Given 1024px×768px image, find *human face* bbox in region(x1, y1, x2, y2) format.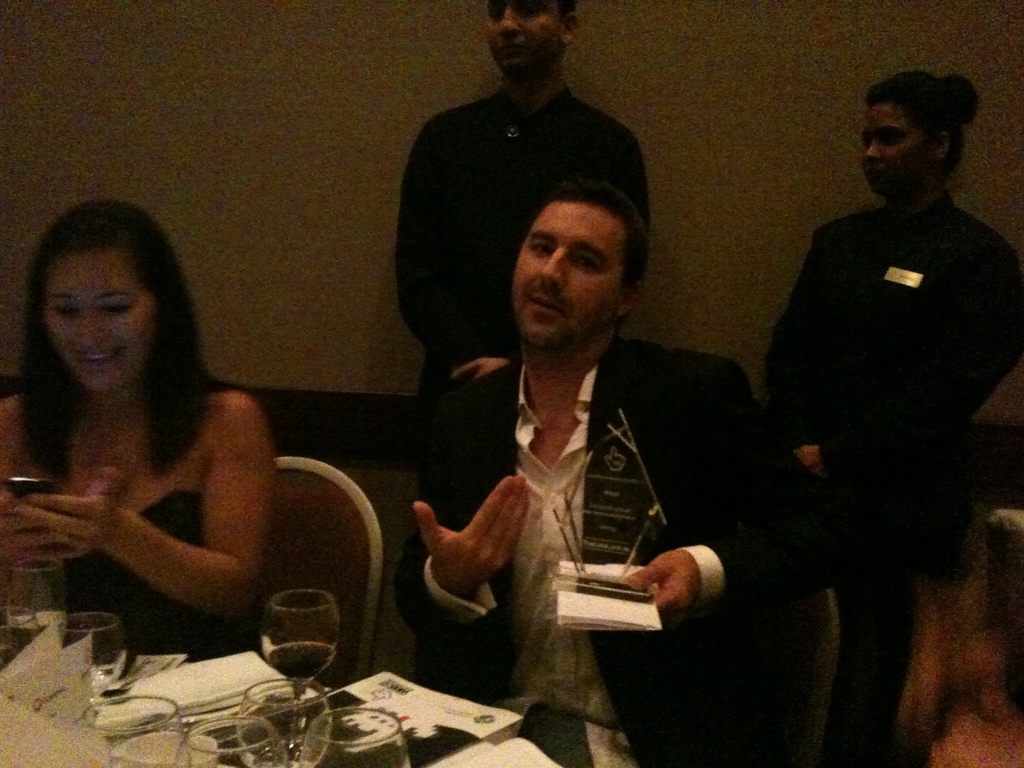
region(509, 199, 637, 356).
